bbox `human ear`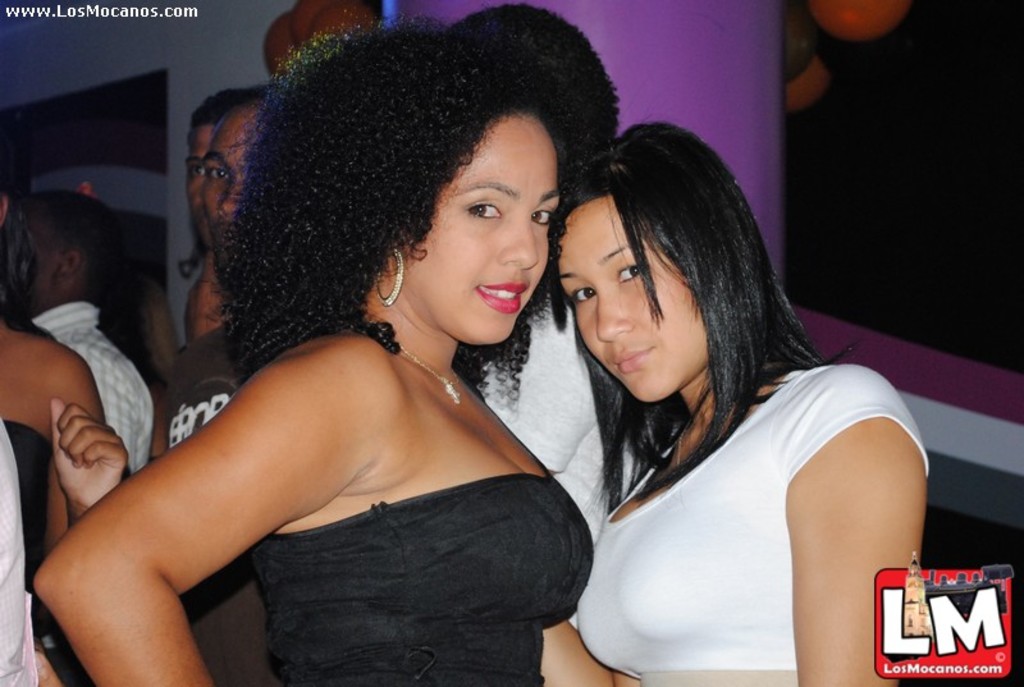
box(385, 246, 399, 275)
